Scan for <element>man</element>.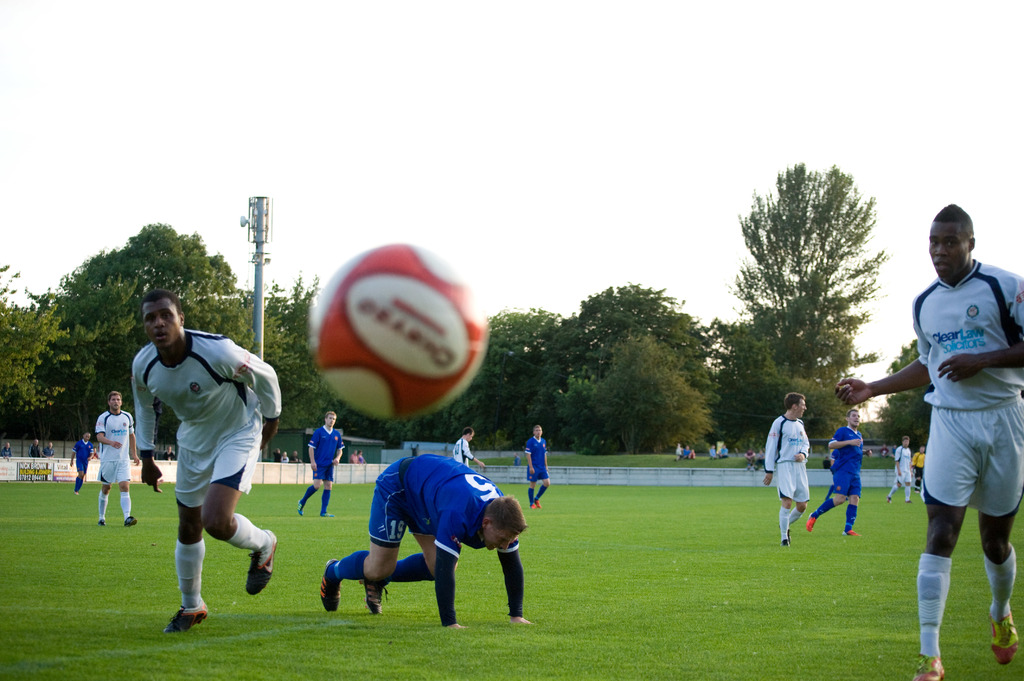
Scan result: 96/391/140/526.
